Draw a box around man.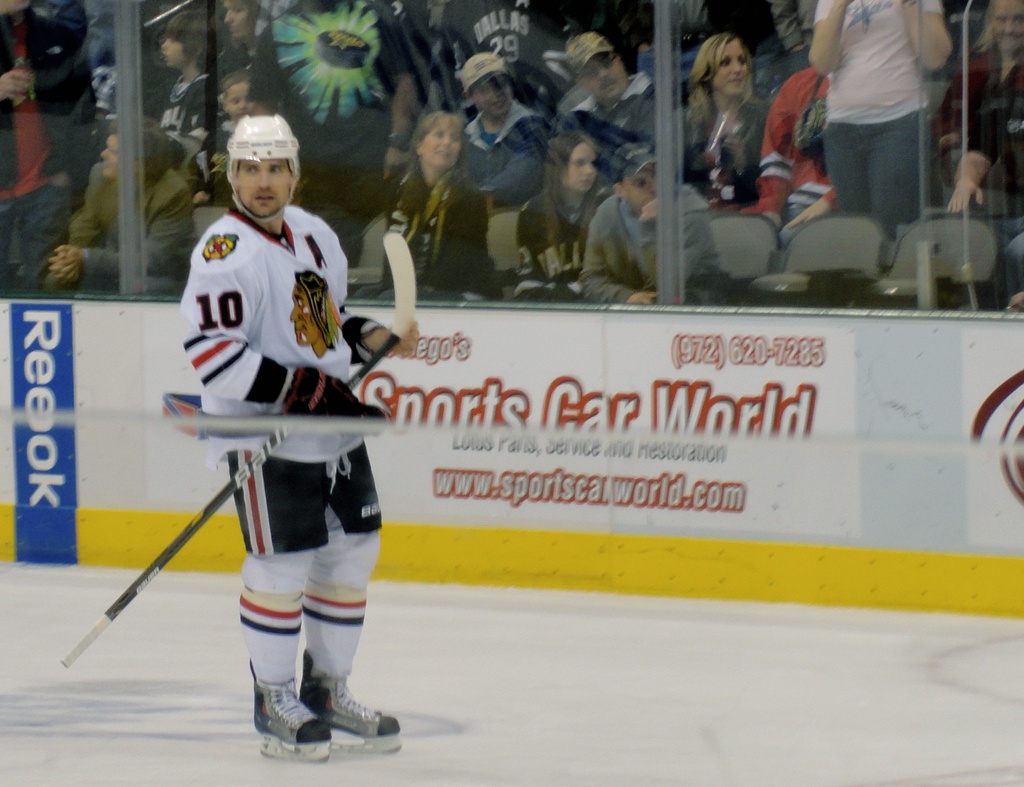
143 100 399 760.
